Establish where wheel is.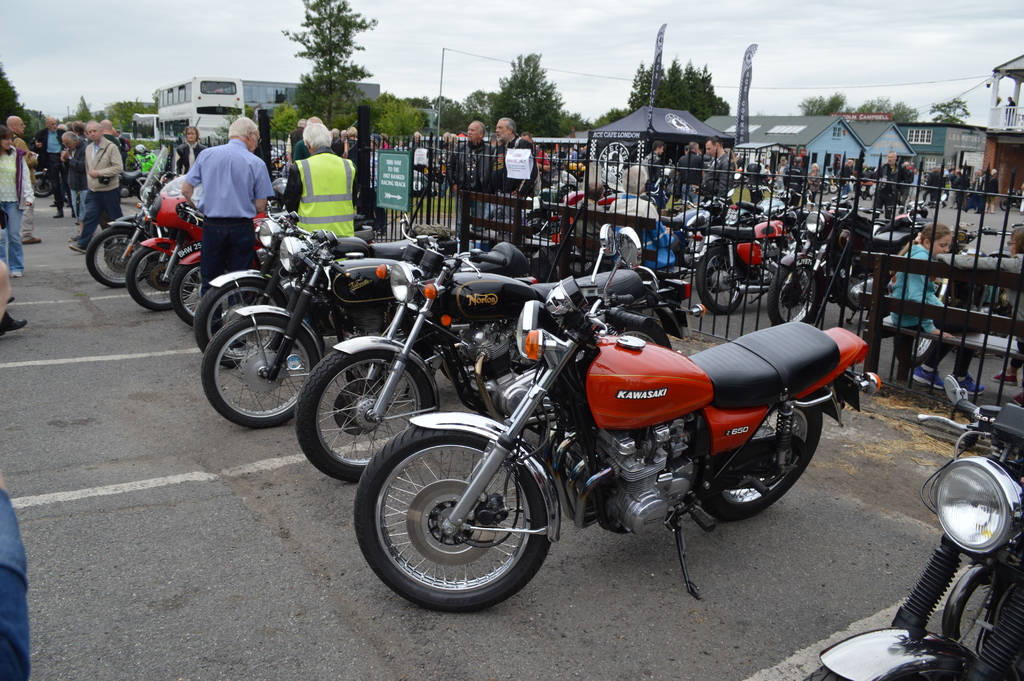
Established at region(191, 299, 333, 435).
